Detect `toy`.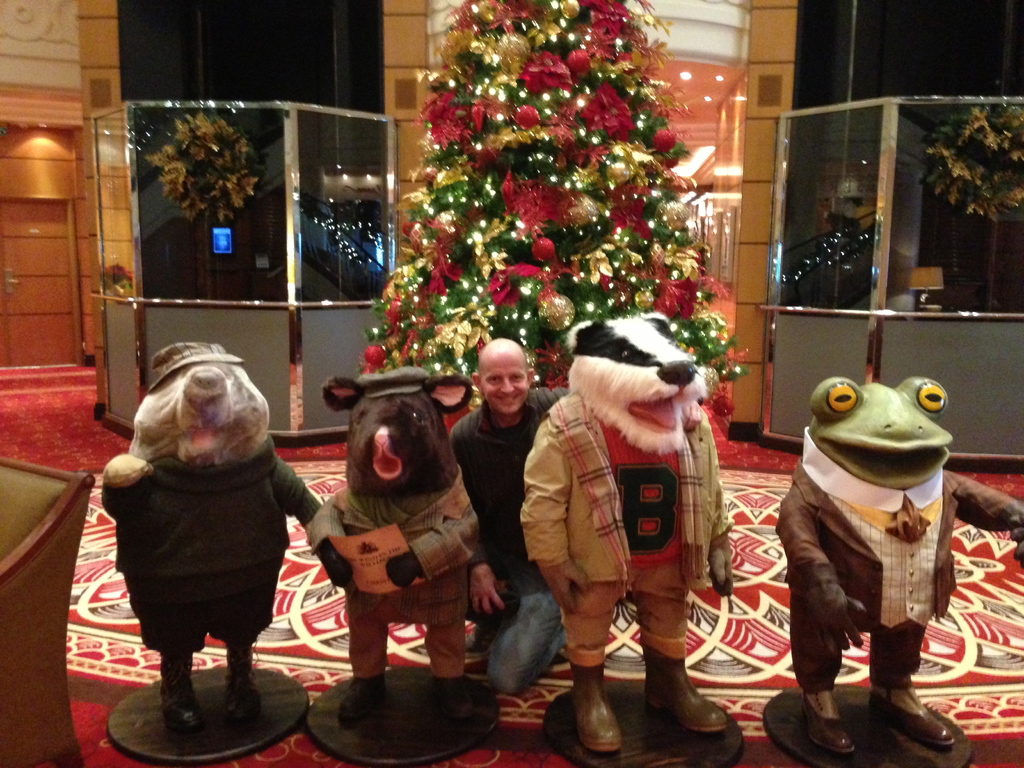
Detected at locate(312, 362, 486, 728).
